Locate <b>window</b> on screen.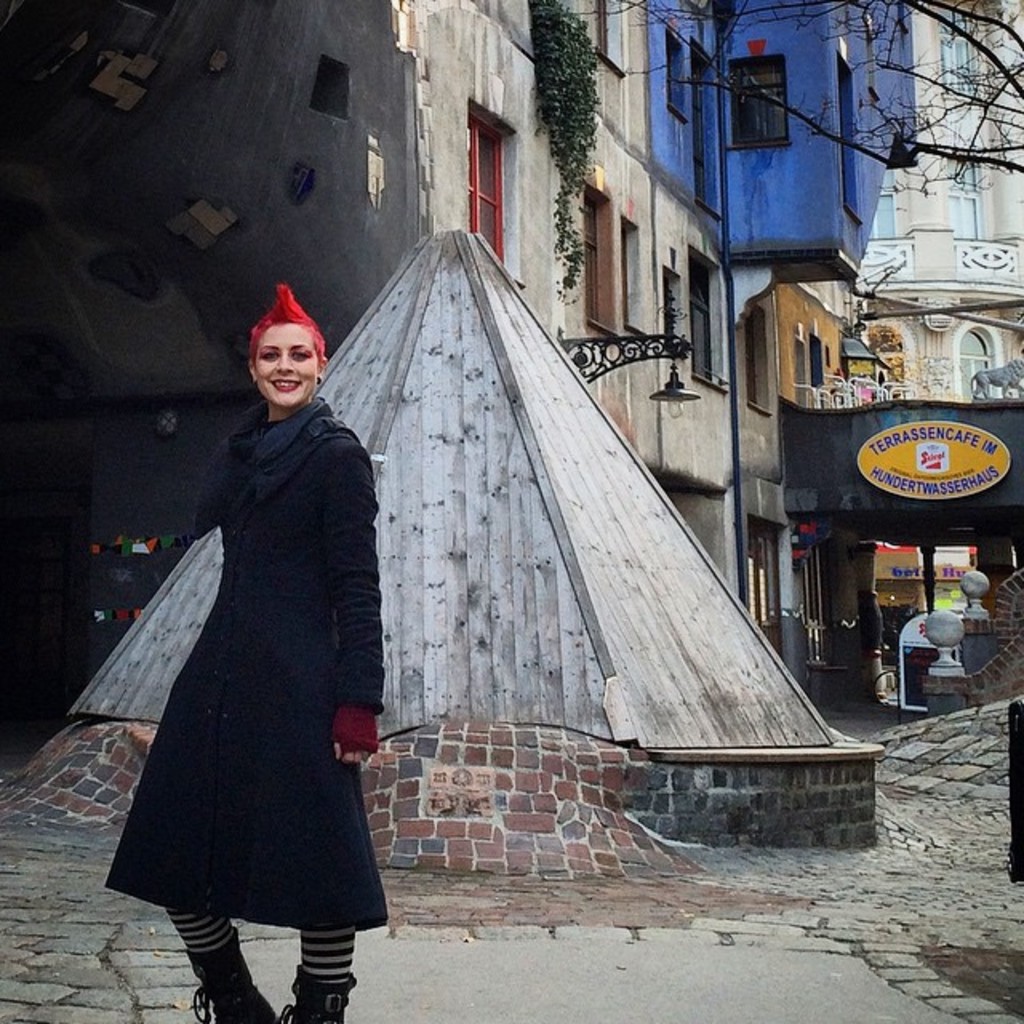
On screen at (x1=742, y1=309, x2=776, y2=421).
